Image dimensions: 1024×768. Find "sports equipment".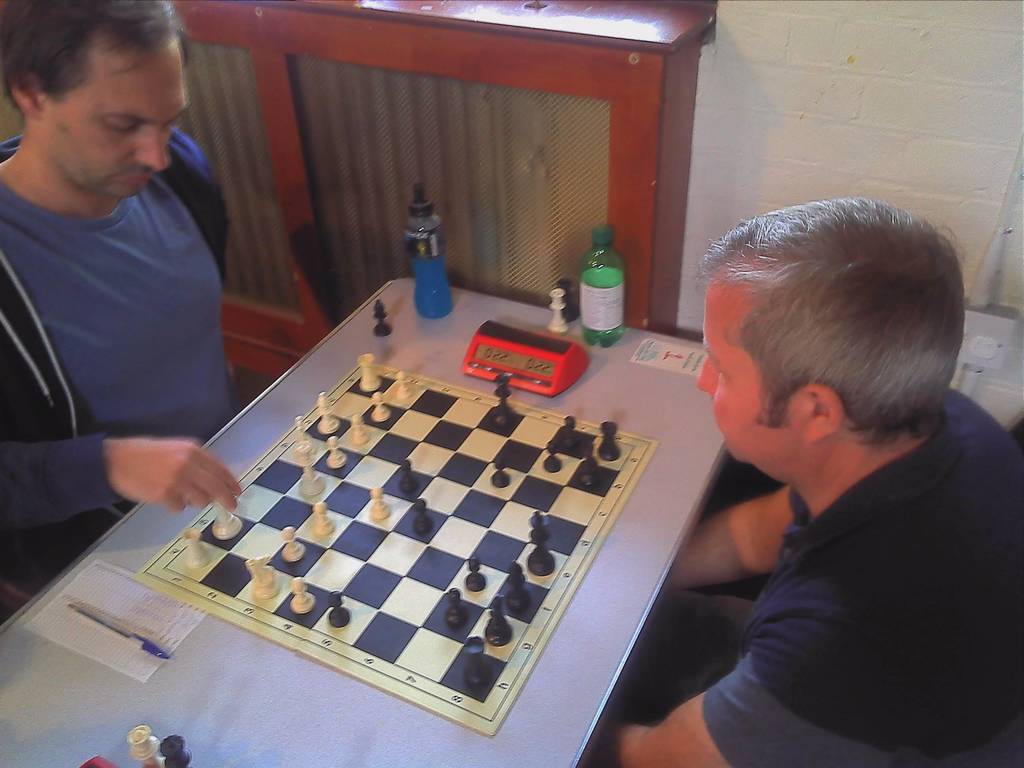
[x1=371, y1=299, x2=395, y2=337].
